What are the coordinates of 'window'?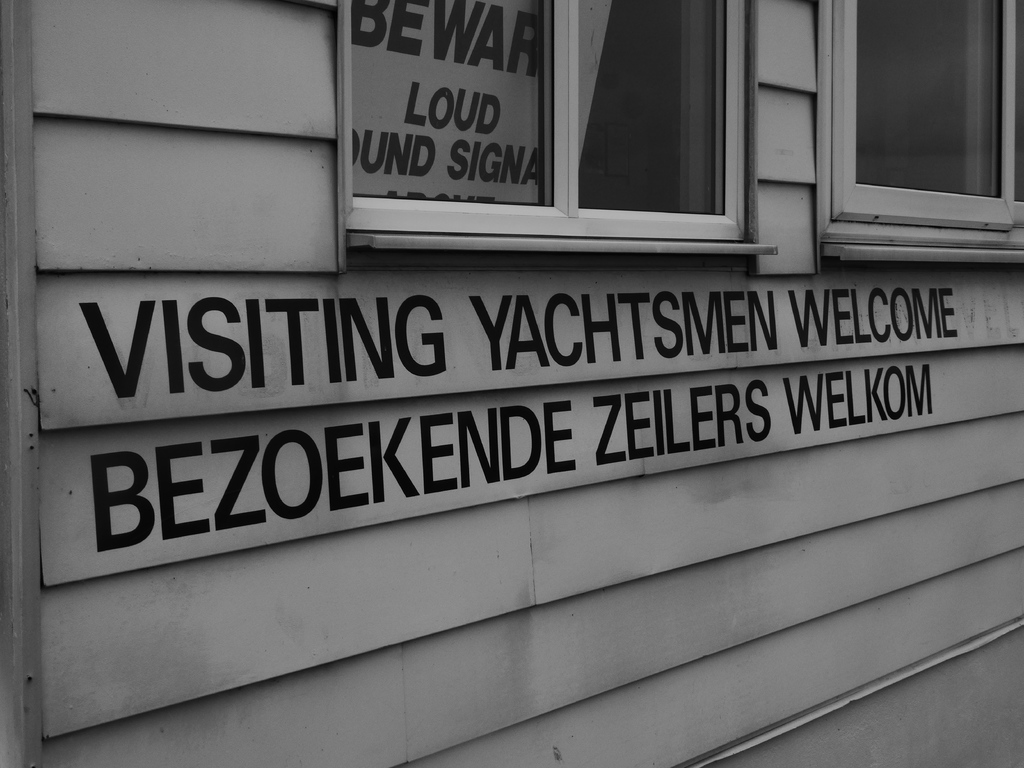
detection(828, 8, 997, 209).
